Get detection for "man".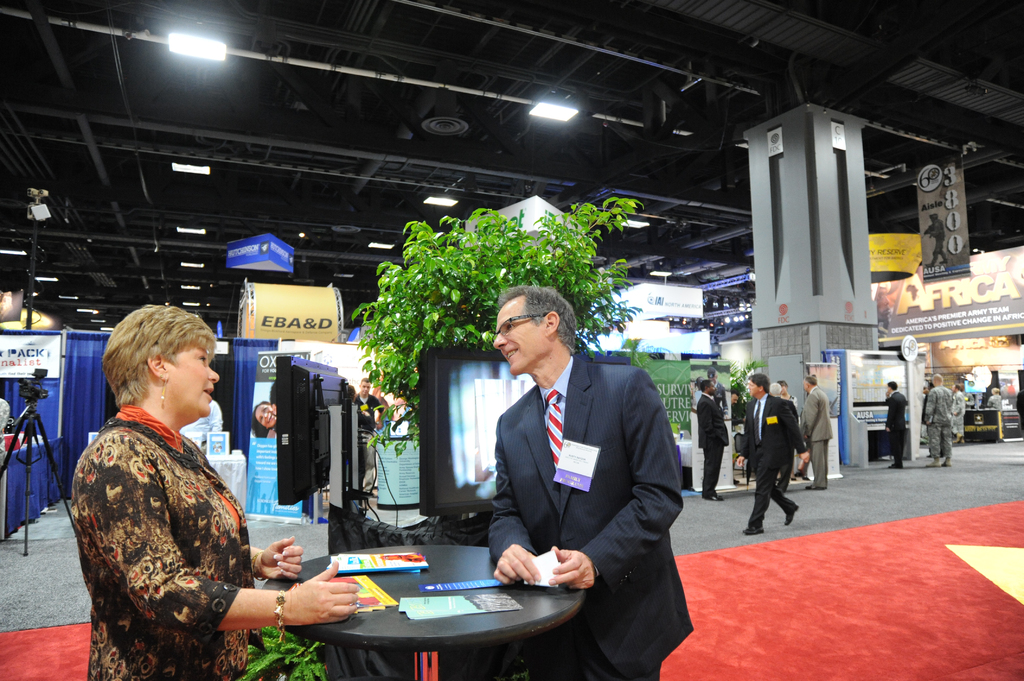
Detection: bbox=[795, 371, 837, 492].
